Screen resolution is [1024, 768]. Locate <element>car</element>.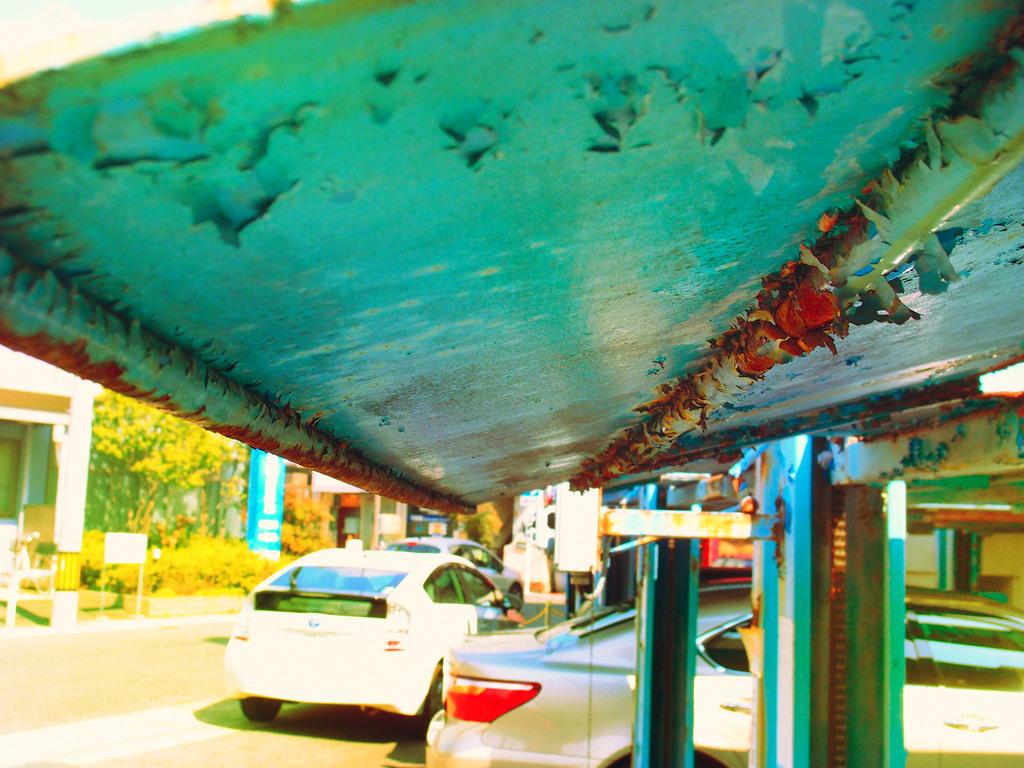
rect(422, 583, 1023, 762).
